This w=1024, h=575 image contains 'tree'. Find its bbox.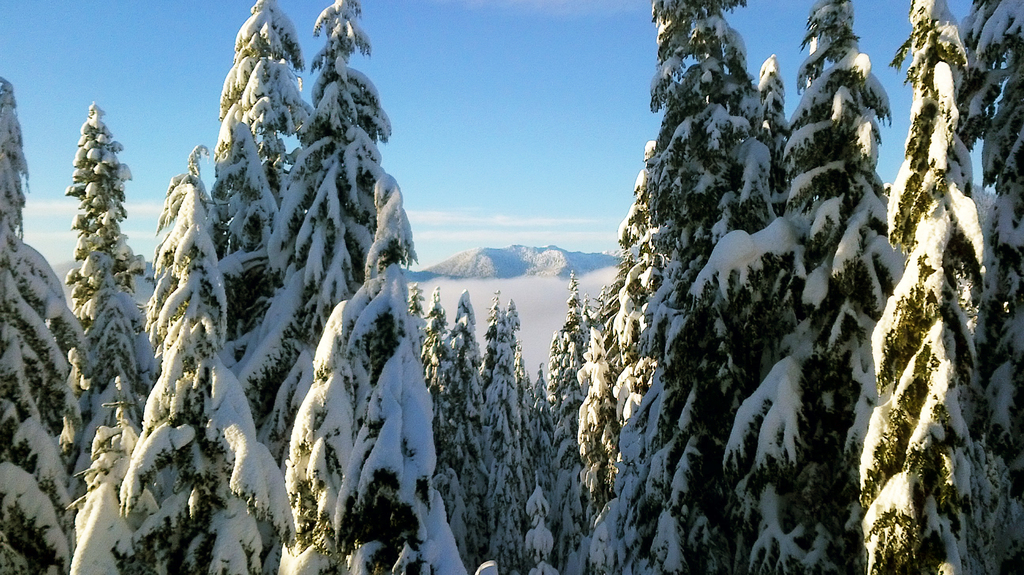
detection(309, 0, 438, 573).
